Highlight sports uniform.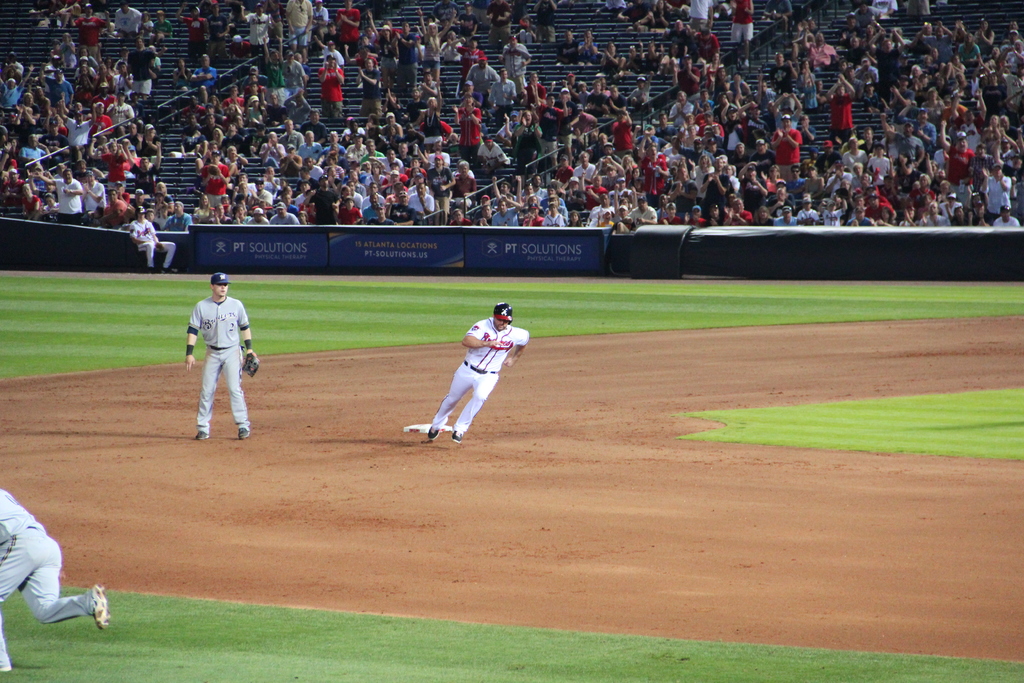
Highlighted region: Rect(426, 169, 456, 199).
